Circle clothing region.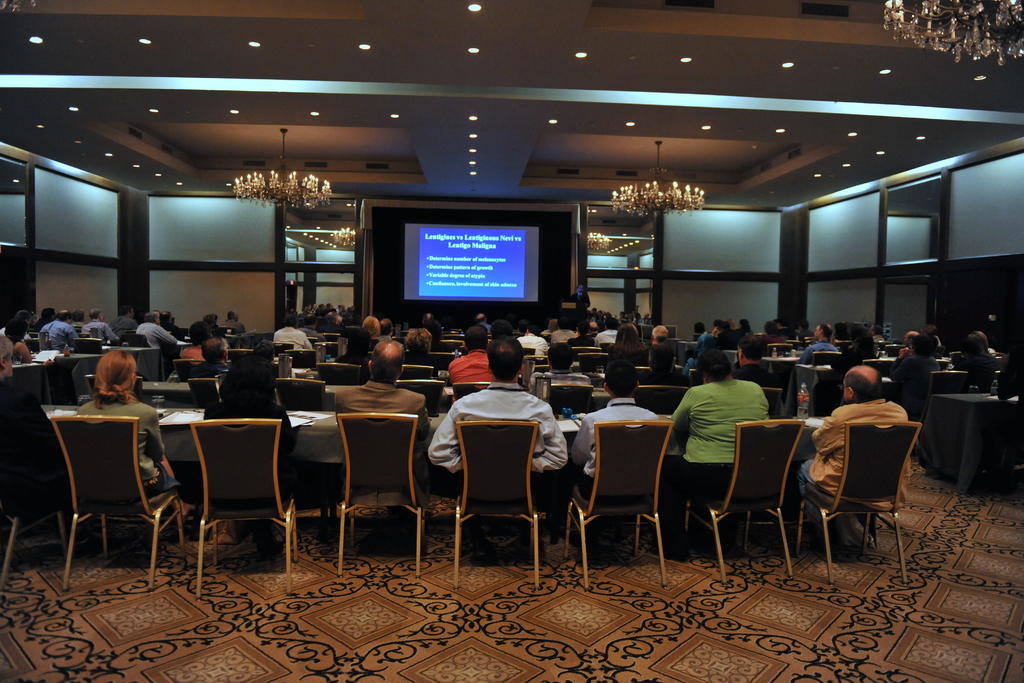
Region: x1=532 y1=365 x2=594 y2=398.
